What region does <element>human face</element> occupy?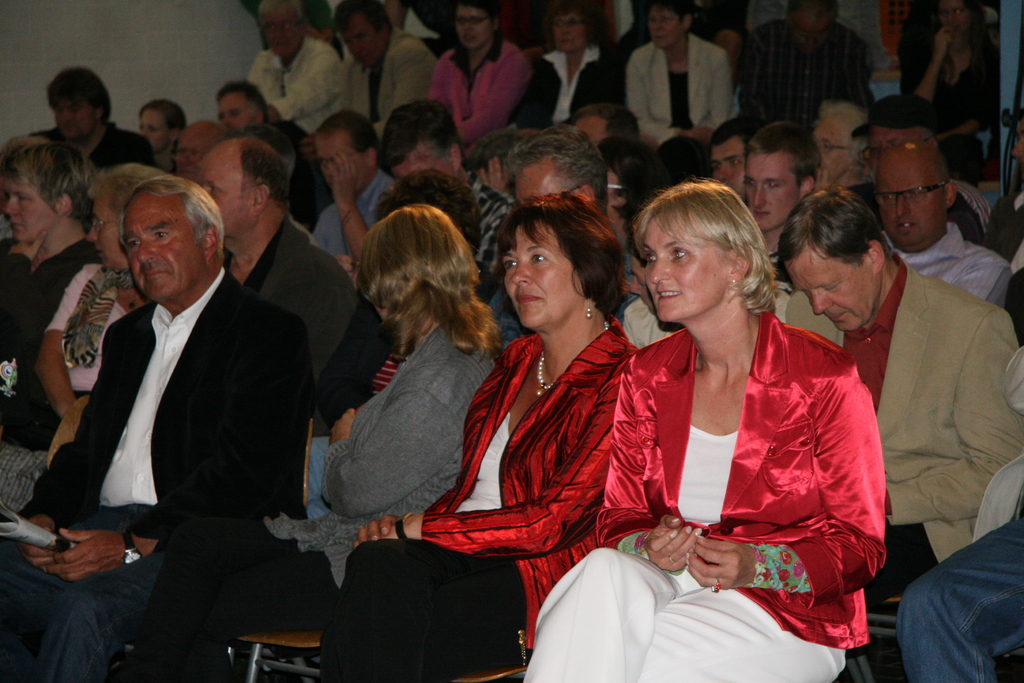
detection(865, 120, 927, 169).
